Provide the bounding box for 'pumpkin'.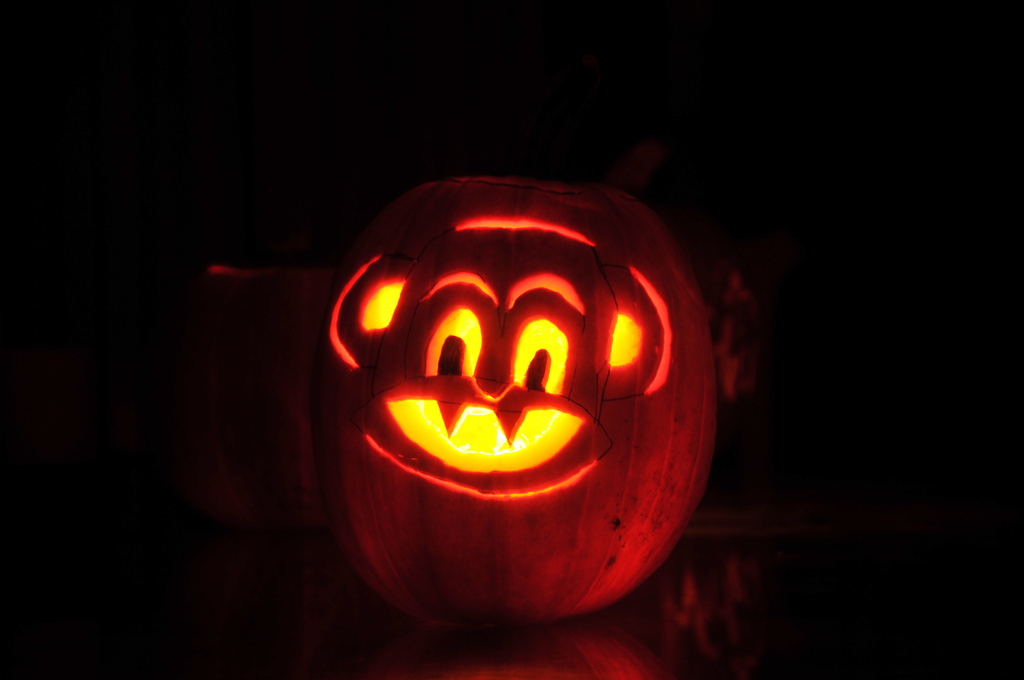
319:148:730:636.
